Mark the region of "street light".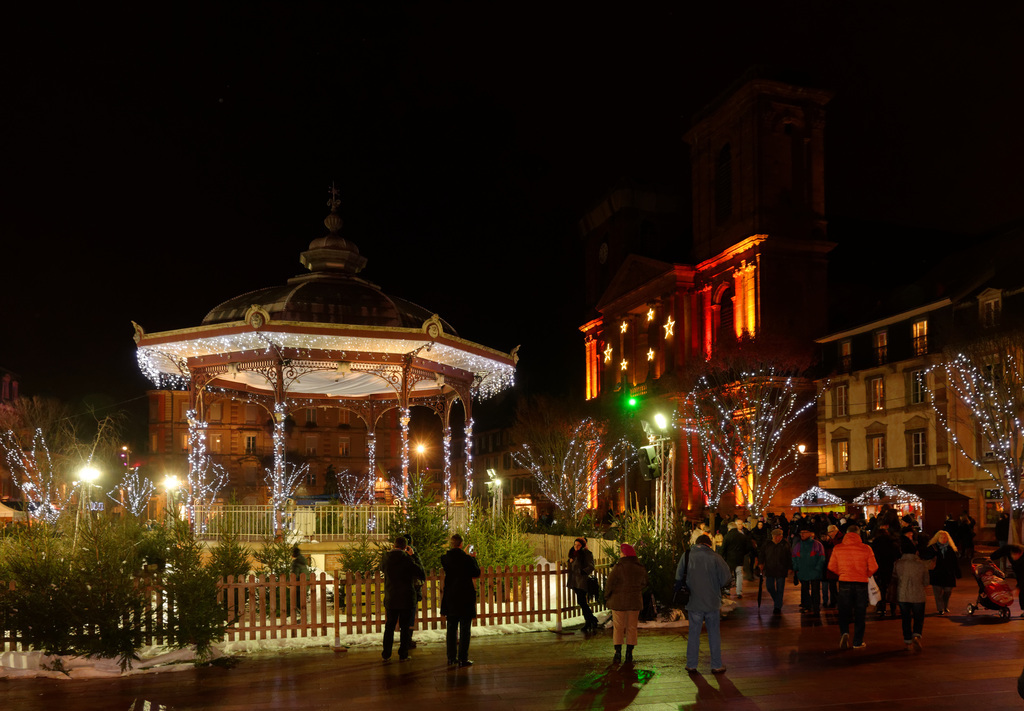
Region: x1=405, y1=439, x2=429, y2=490.
